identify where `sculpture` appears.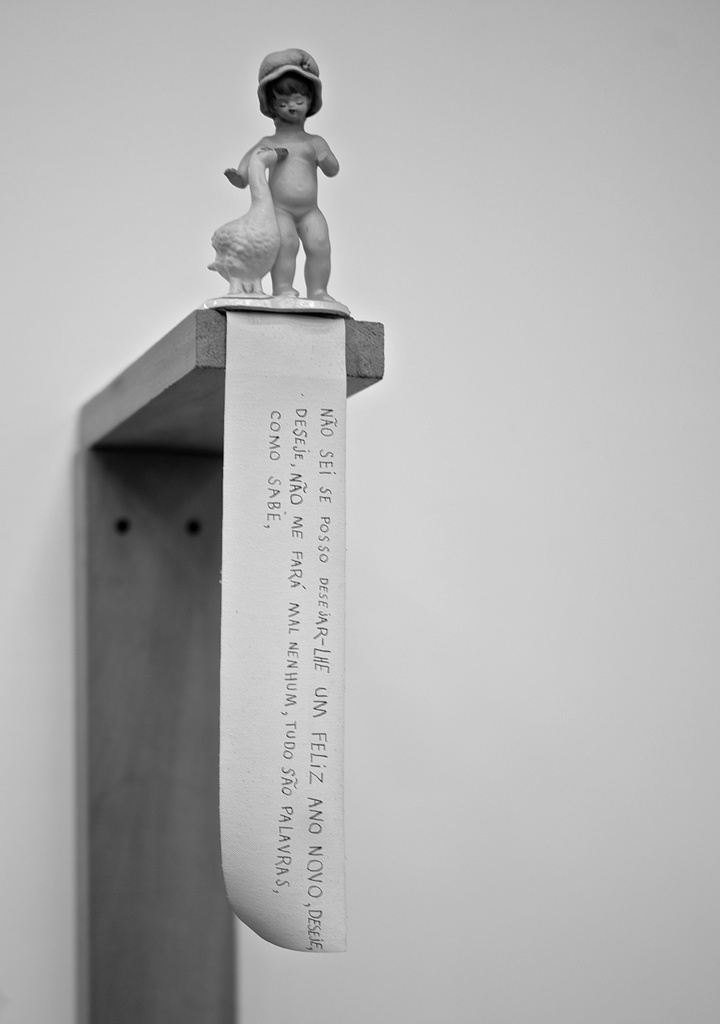
Appears at rect(196, 45, 359, 337).
